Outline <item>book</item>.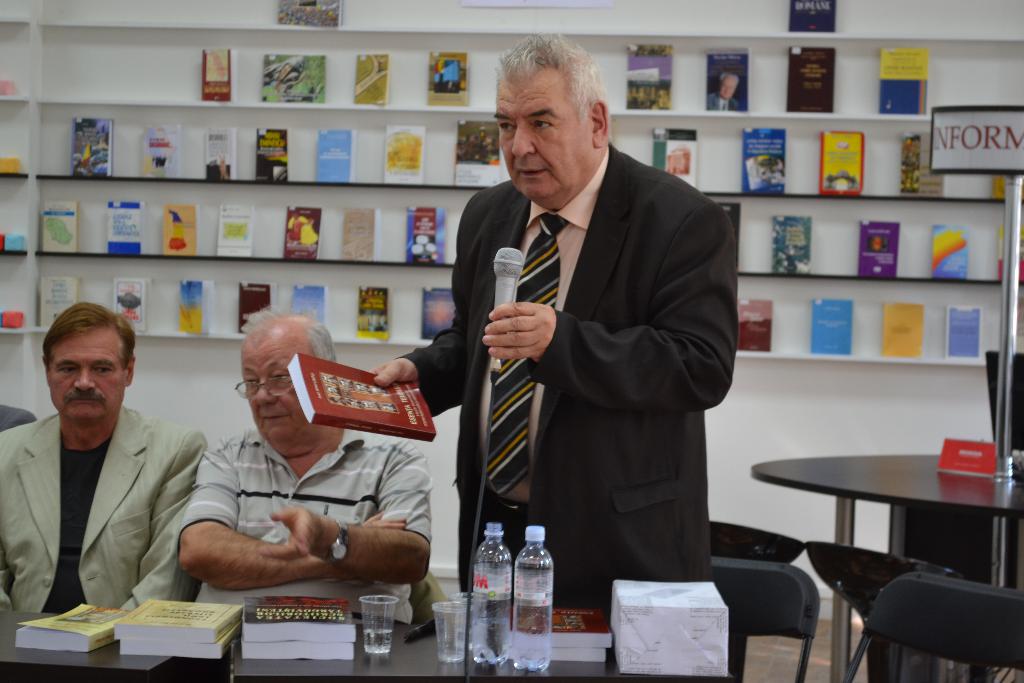
Outline: pyautogui.locateOnScreen(452, 121, 506, 186).
